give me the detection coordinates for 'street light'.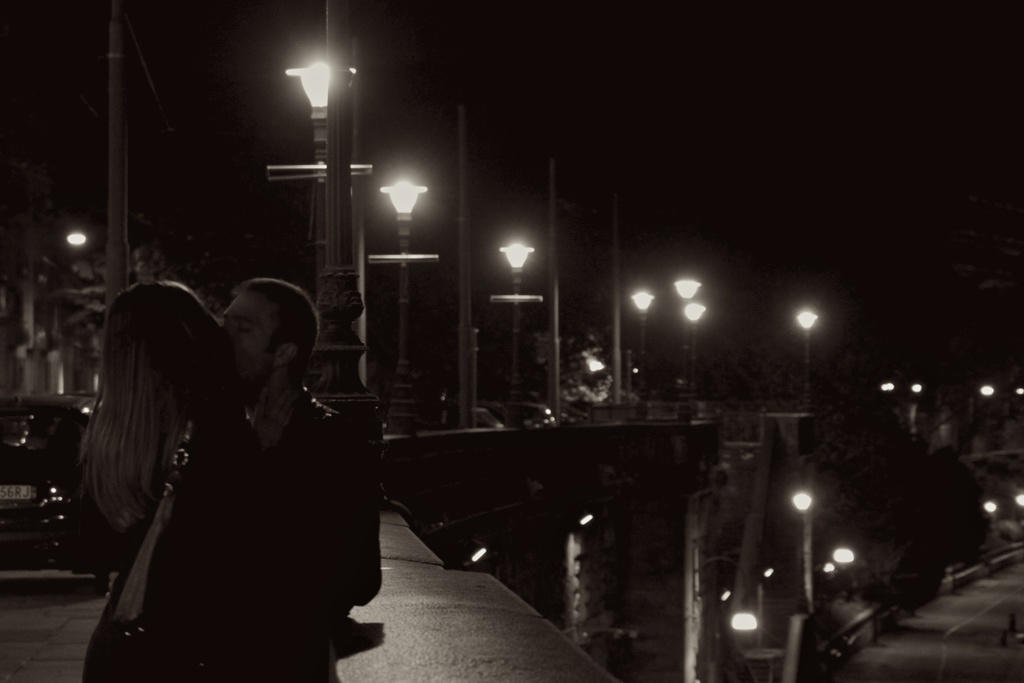
<bbox>795, 309, 821, 403</bbox>.
